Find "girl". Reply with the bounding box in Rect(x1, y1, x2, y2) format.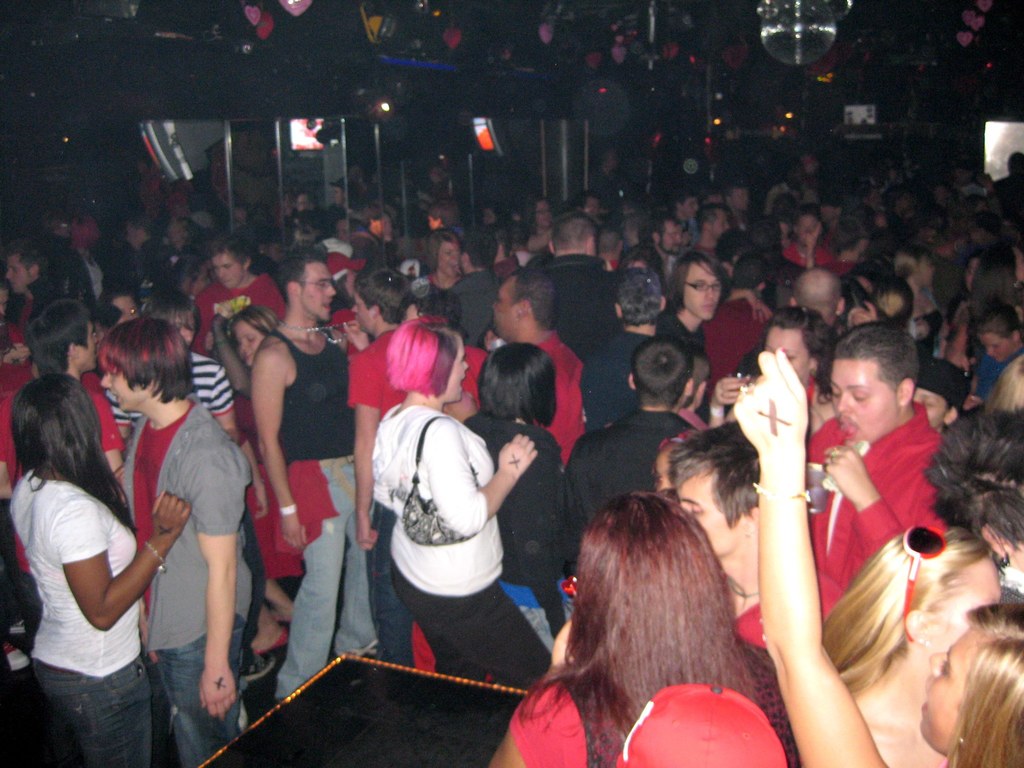
Rect(8, 372, 192, 767).
